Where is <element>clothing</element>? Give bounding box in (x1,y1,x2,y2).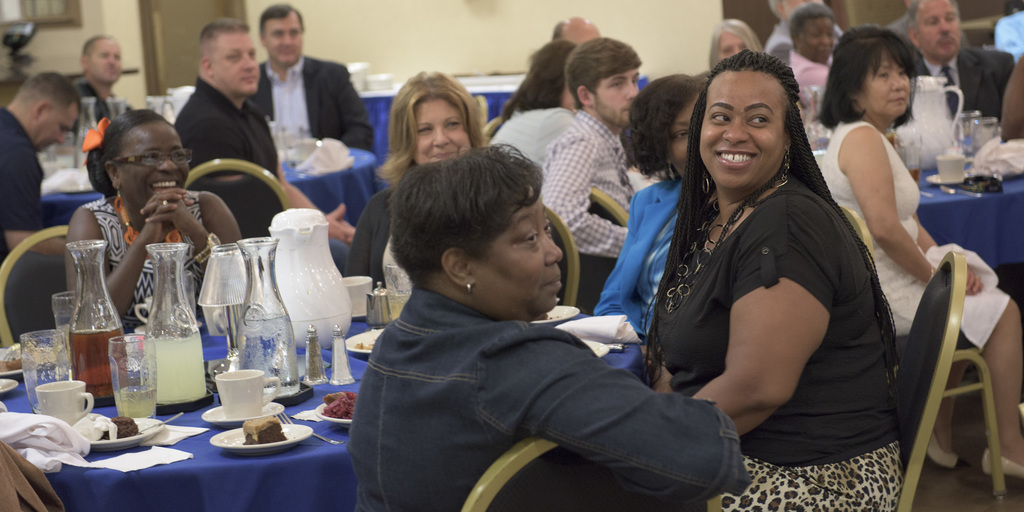
(175,86,289,227).
